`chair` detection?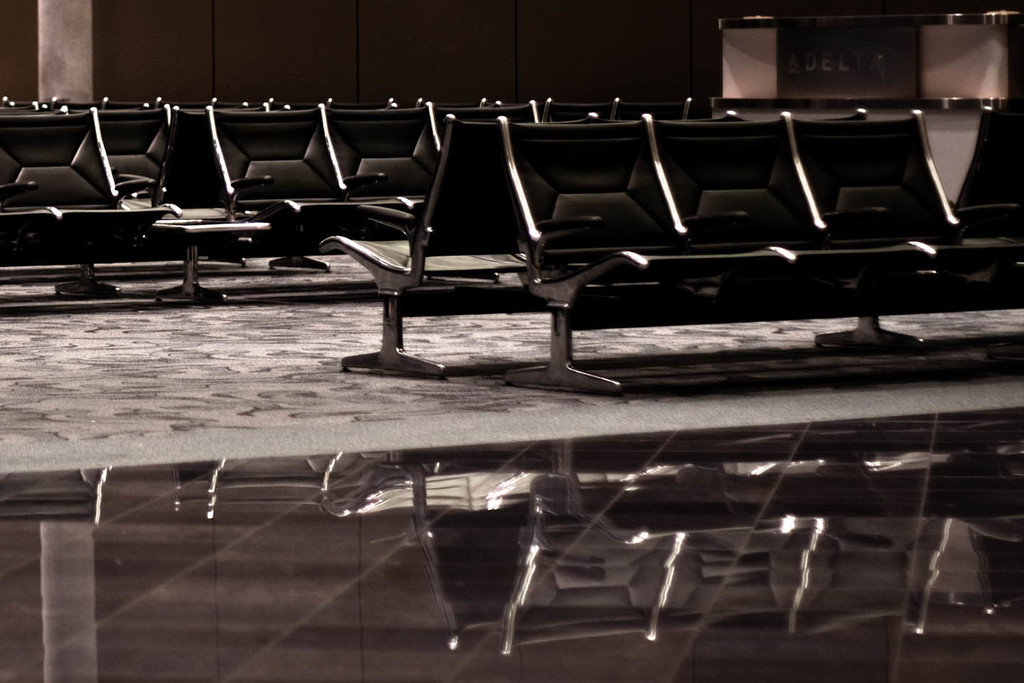
<region>0, 108, 183, 250</region>
